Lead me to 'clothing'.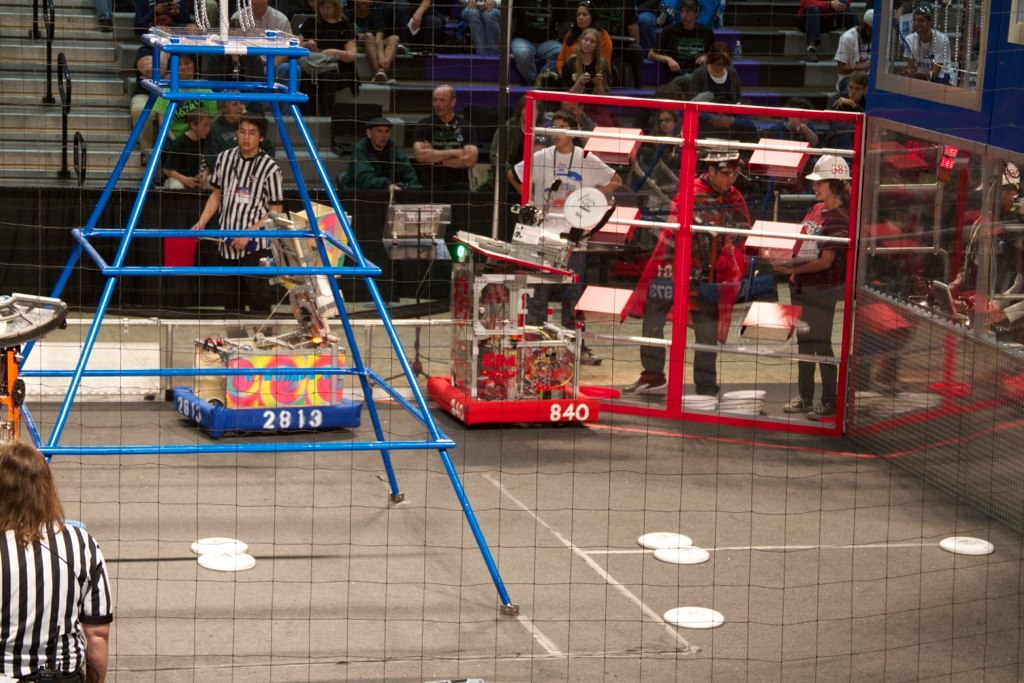
Lead to [x1=783, y1=200, x2=849, y2=405].
